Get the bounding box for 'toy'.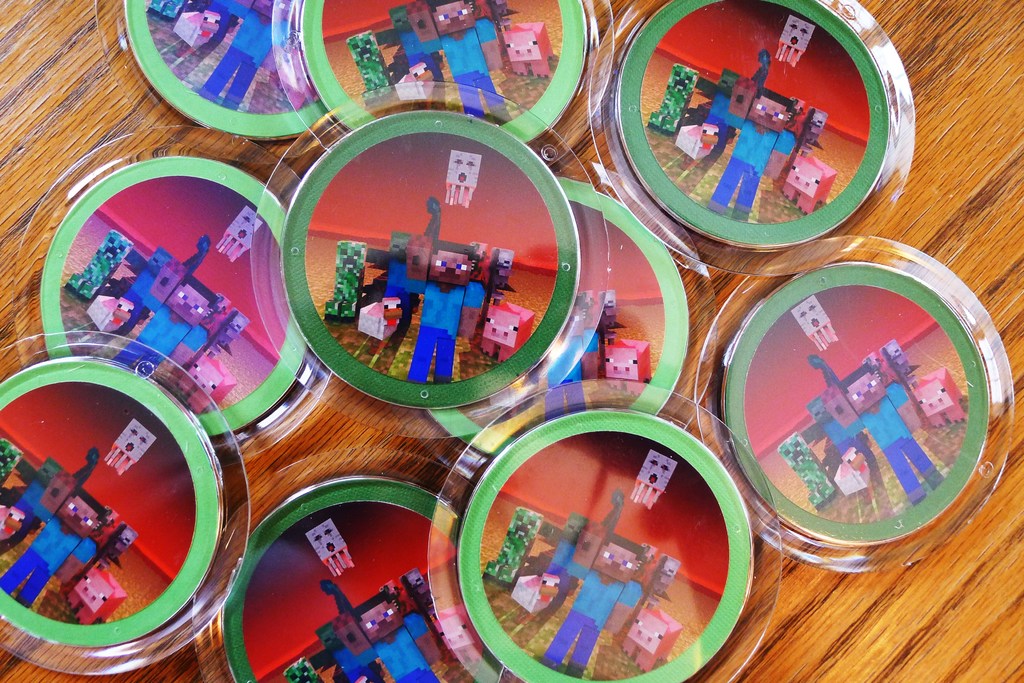
705,48,803,214.
